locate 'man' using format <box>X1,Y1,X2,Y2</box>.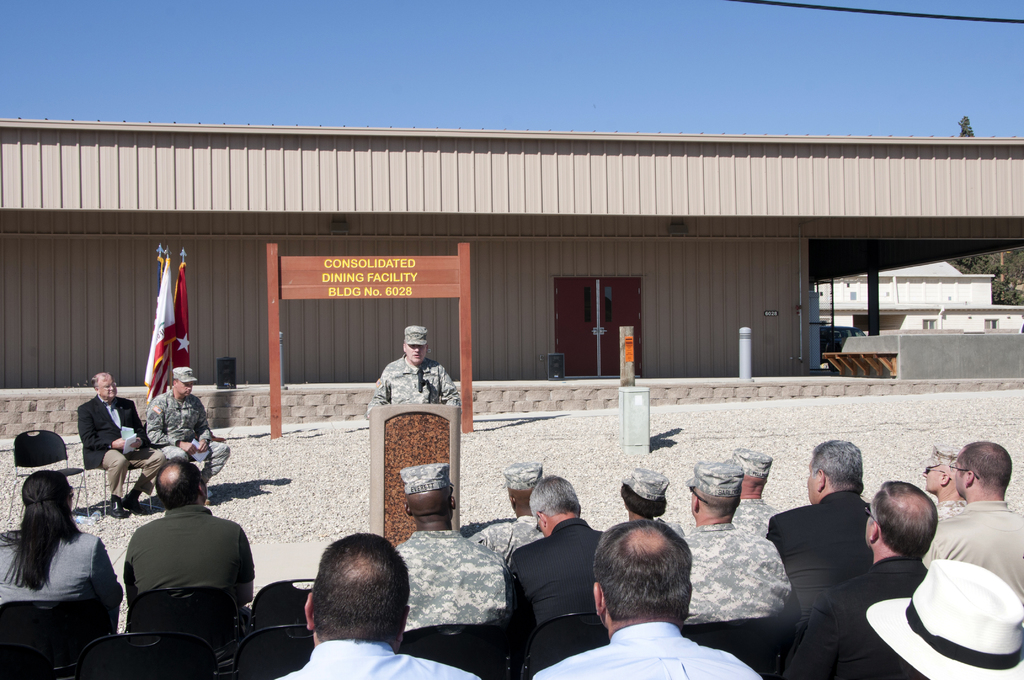
<box>922,442,1023,606</box>.
